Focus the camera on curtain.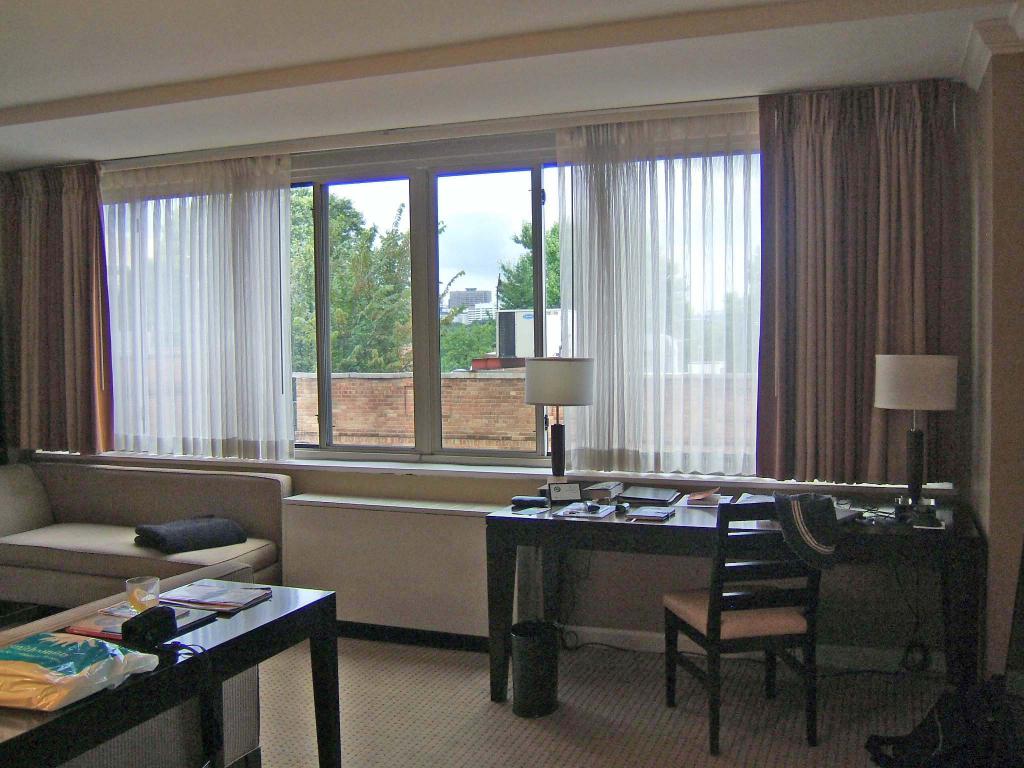
Focus region: 759 86 964 483.
